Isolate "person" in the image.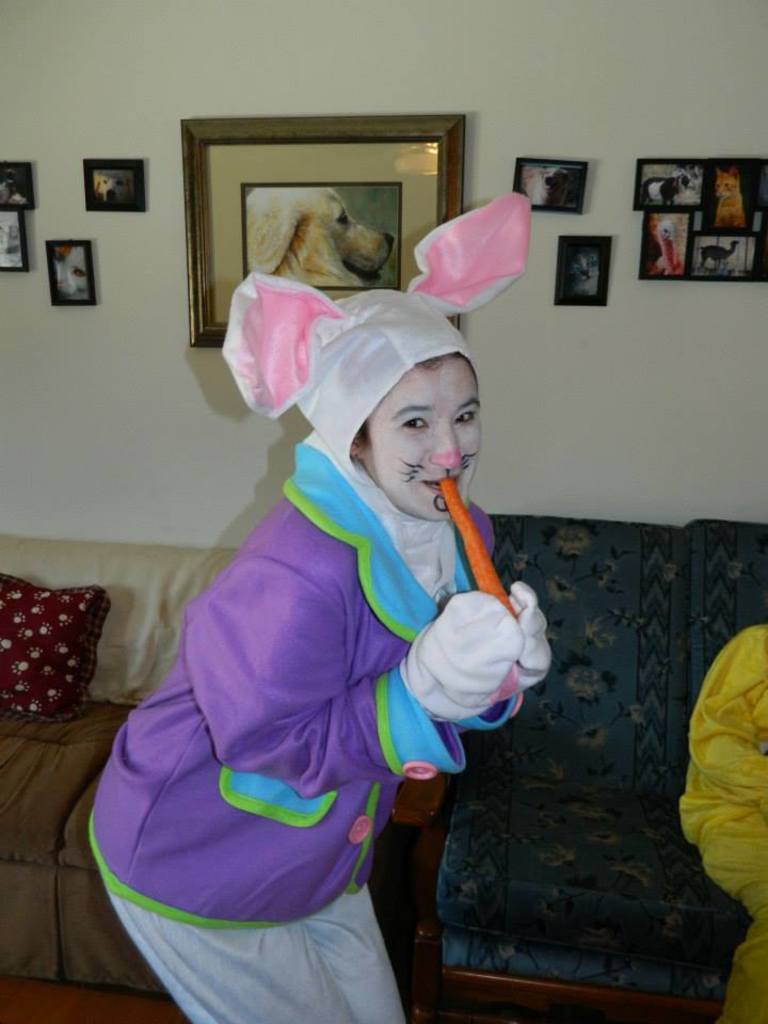
Isolated region: 80,185,551,1023.
